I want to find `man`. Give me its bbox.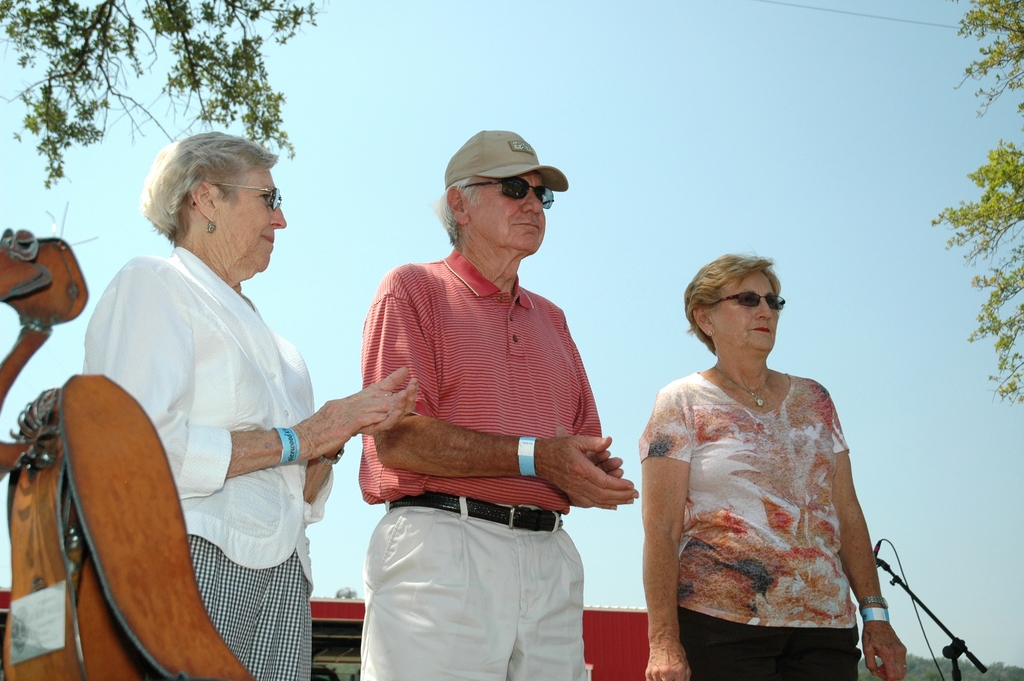
(left=360, top=128, right=638, bottom=680).
